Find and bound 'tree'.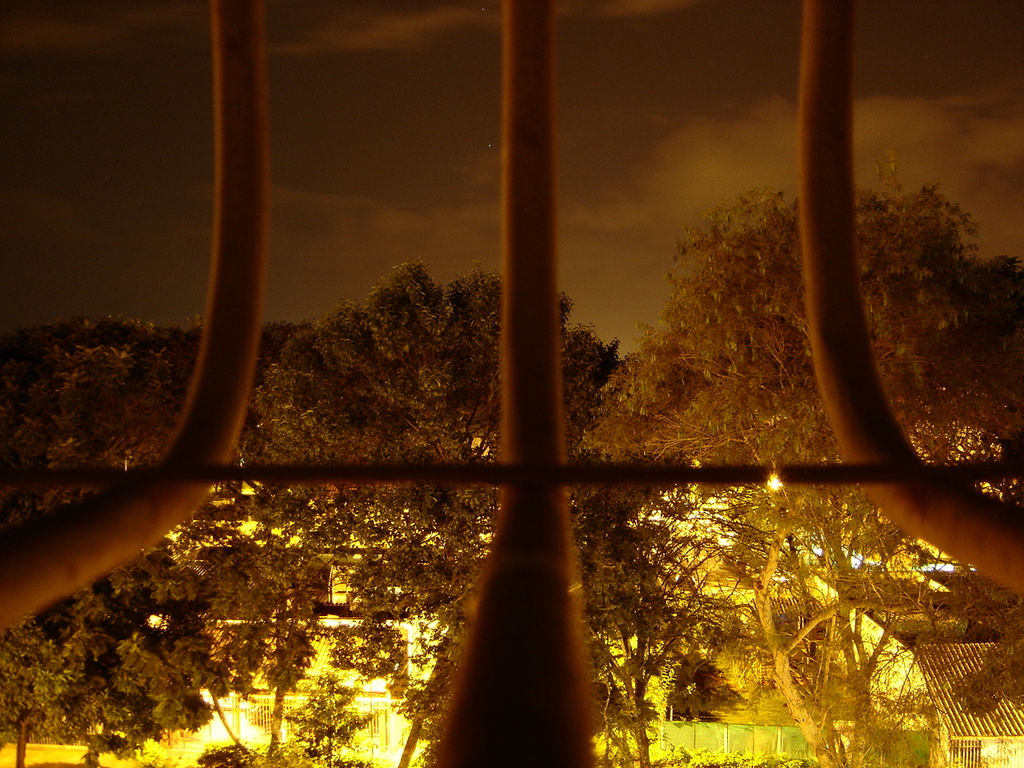
Bound: 238/261/725/767.
